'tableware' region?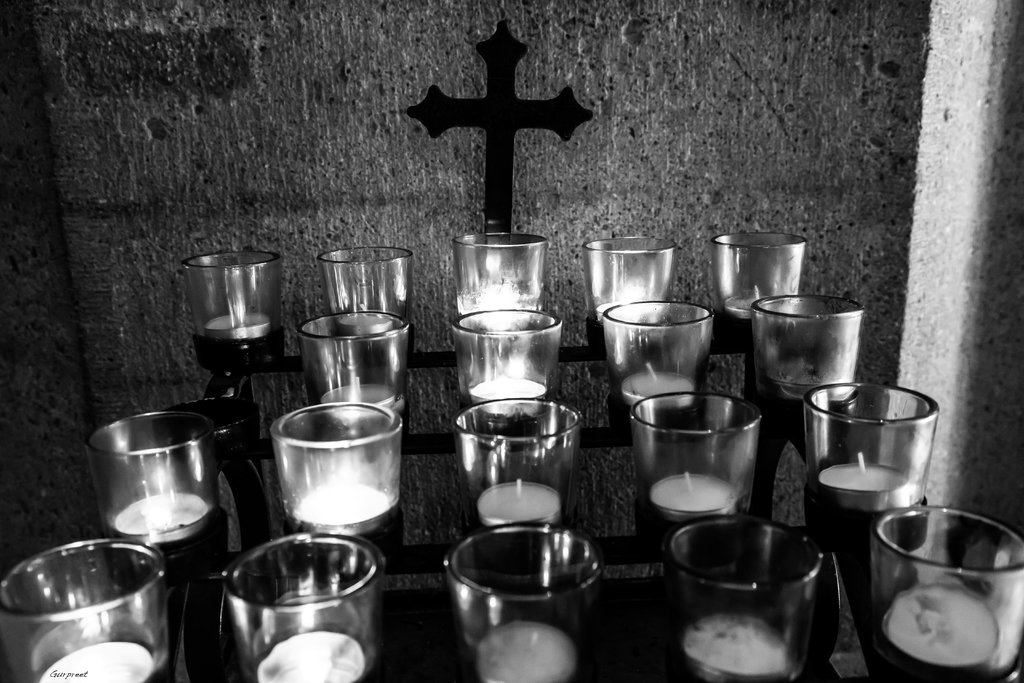
(447, 224, 543, 340)
